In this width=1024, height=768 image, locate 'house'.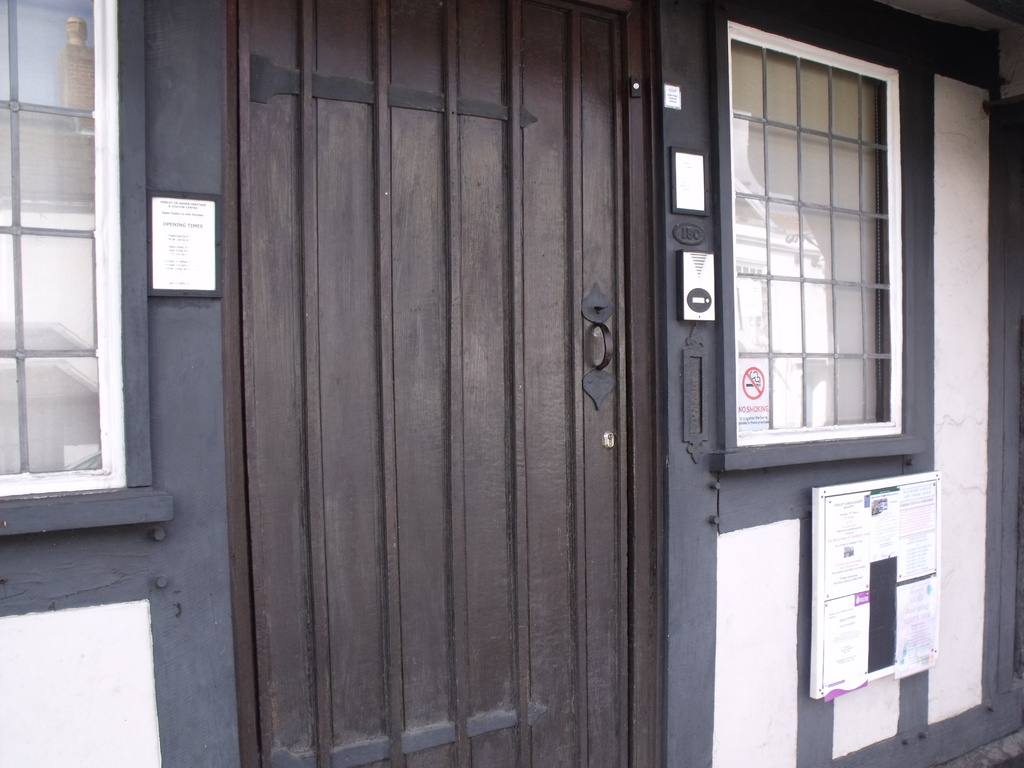
Bounding box: 0 0 1023 767.
